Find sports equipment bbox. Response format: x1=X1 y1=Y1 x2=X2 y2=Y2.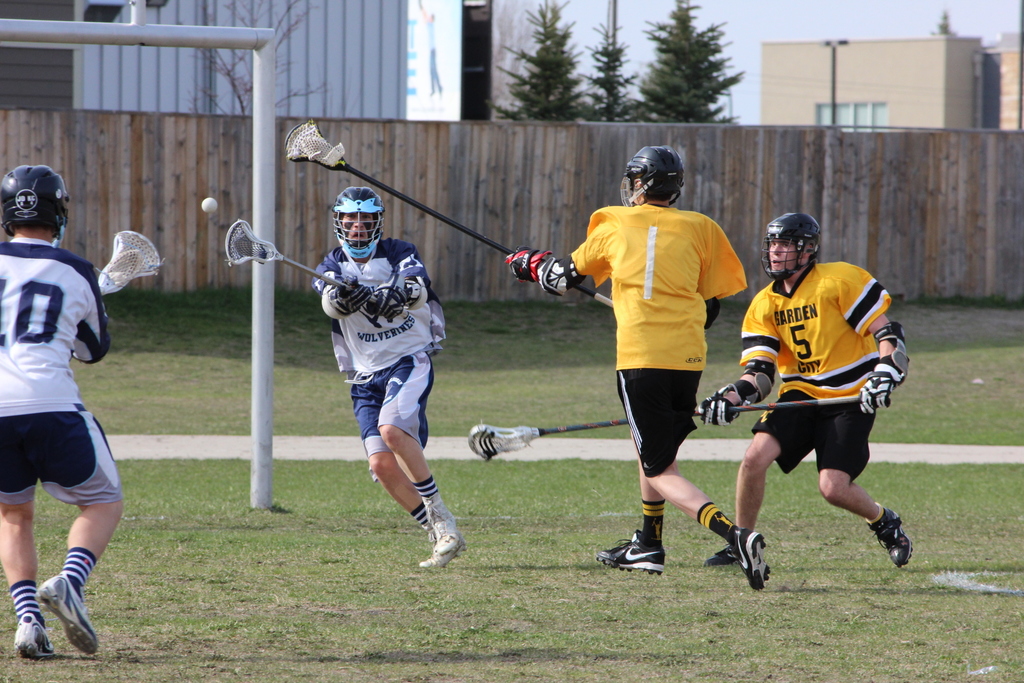
x1=762 y1=210 x2=820 y2=284.
